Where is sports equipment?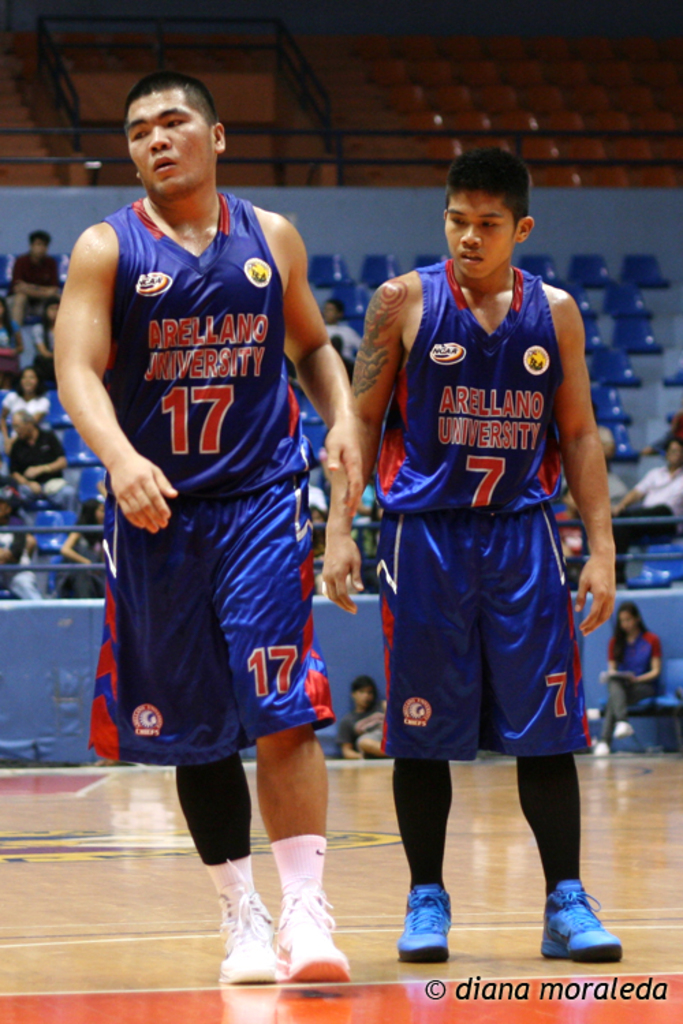
<box>216,863,272,987</box>.
